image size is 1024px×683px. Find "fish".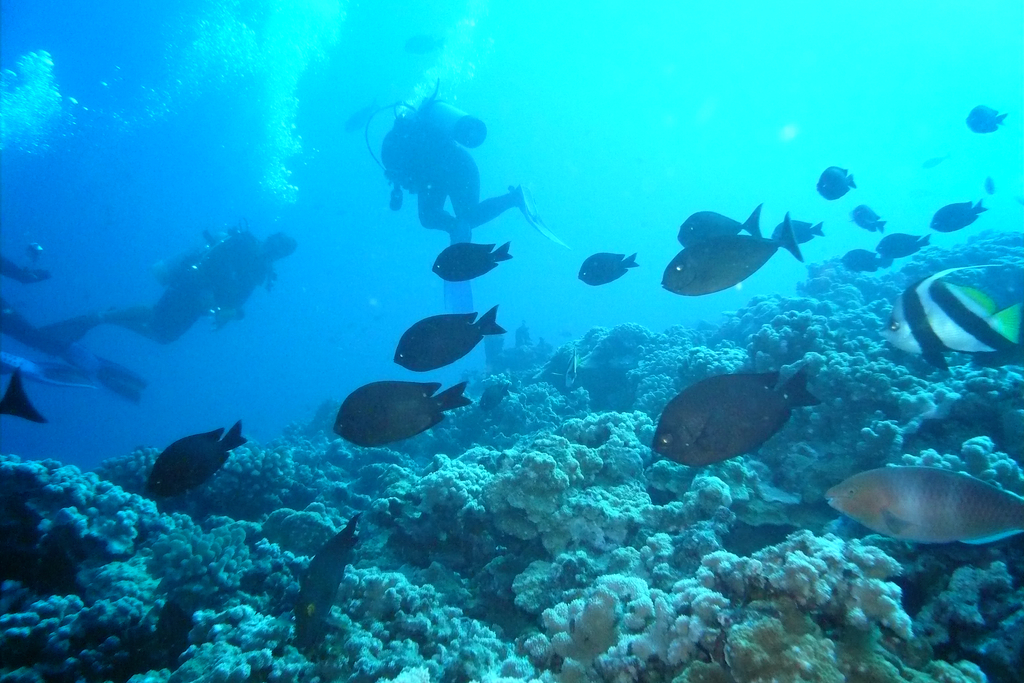
crop(871, 229, 927, 262).
